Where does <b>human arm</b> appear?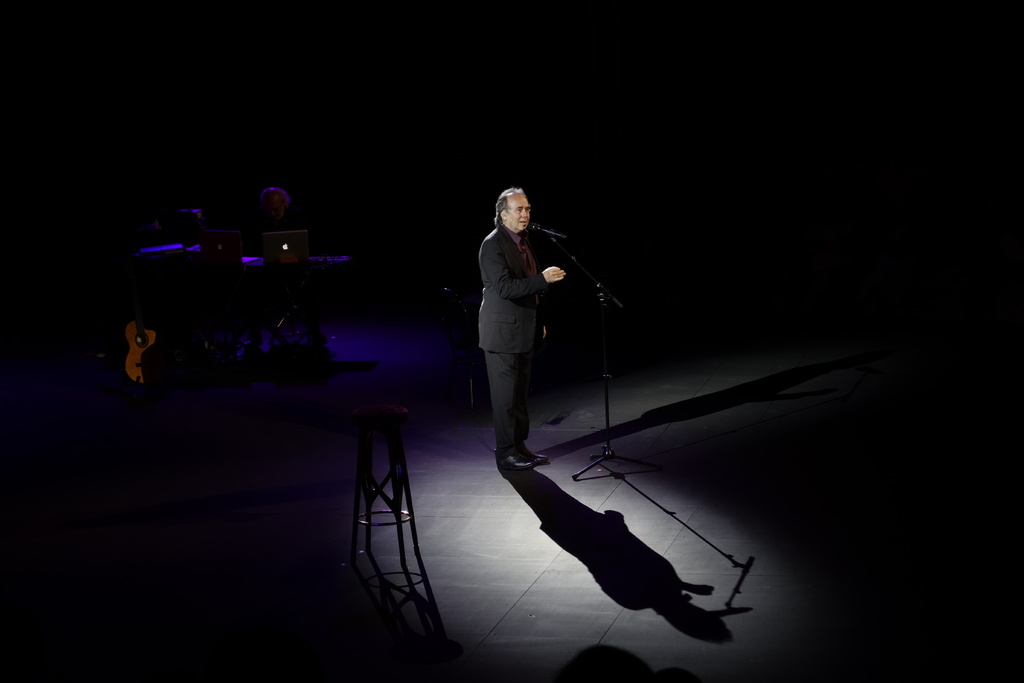
Appears at (x1=479, y1=238, x2=569, y2=299).
